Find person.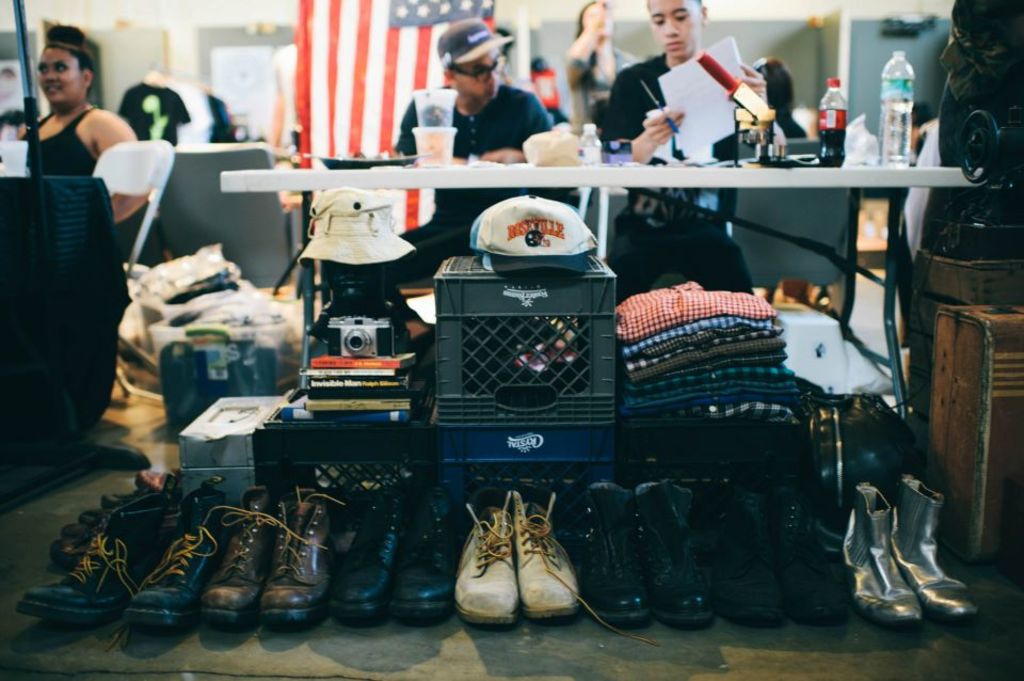
bbox=[17, 19, 150, 232].
